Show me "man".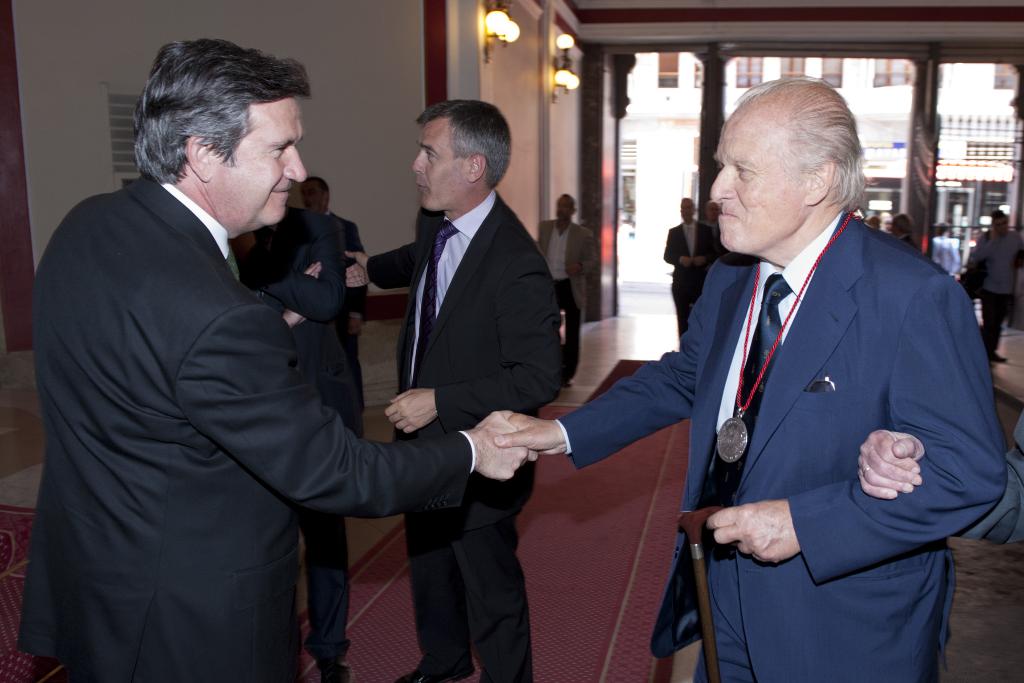
"man" is here: <box>664,194,718,355</box>.
